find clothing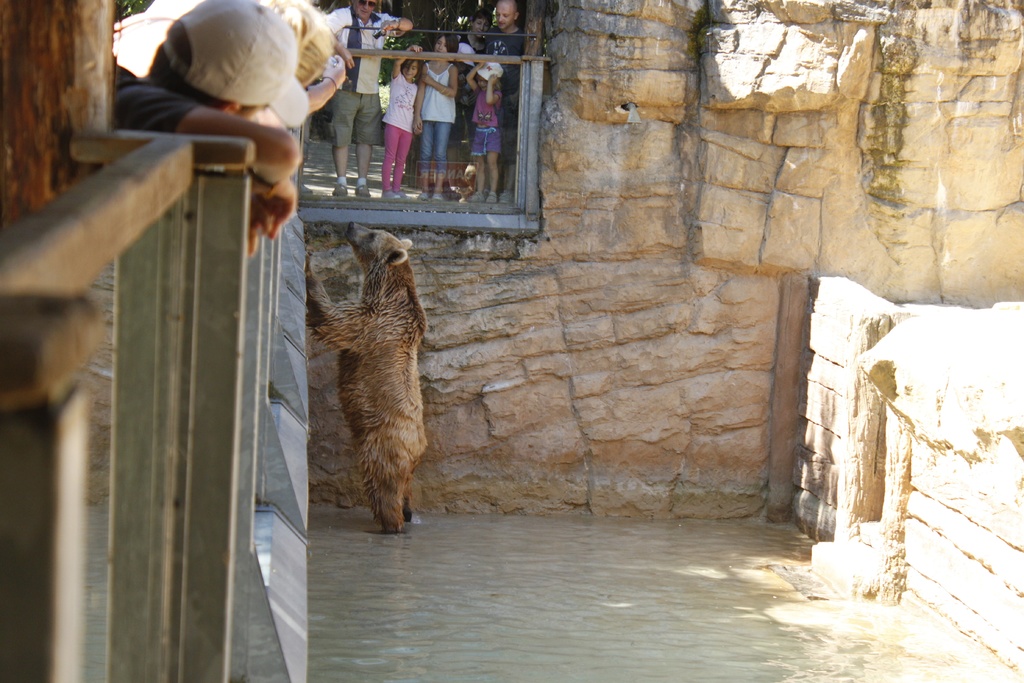
pyautogui.locateOnScreen(468, 85, 500, 158)
